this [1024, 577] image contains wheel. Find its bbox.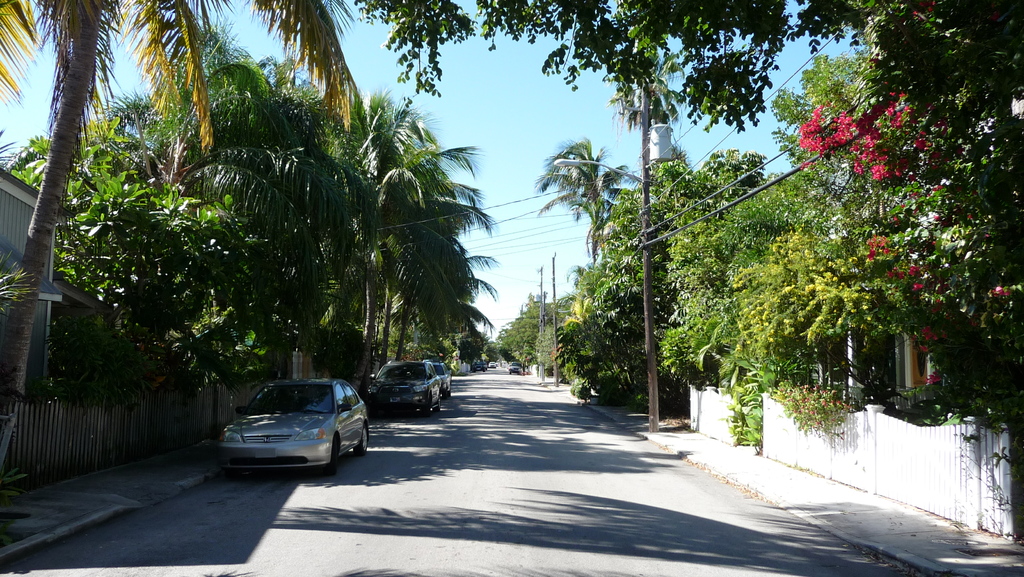
485:367:490:373.
